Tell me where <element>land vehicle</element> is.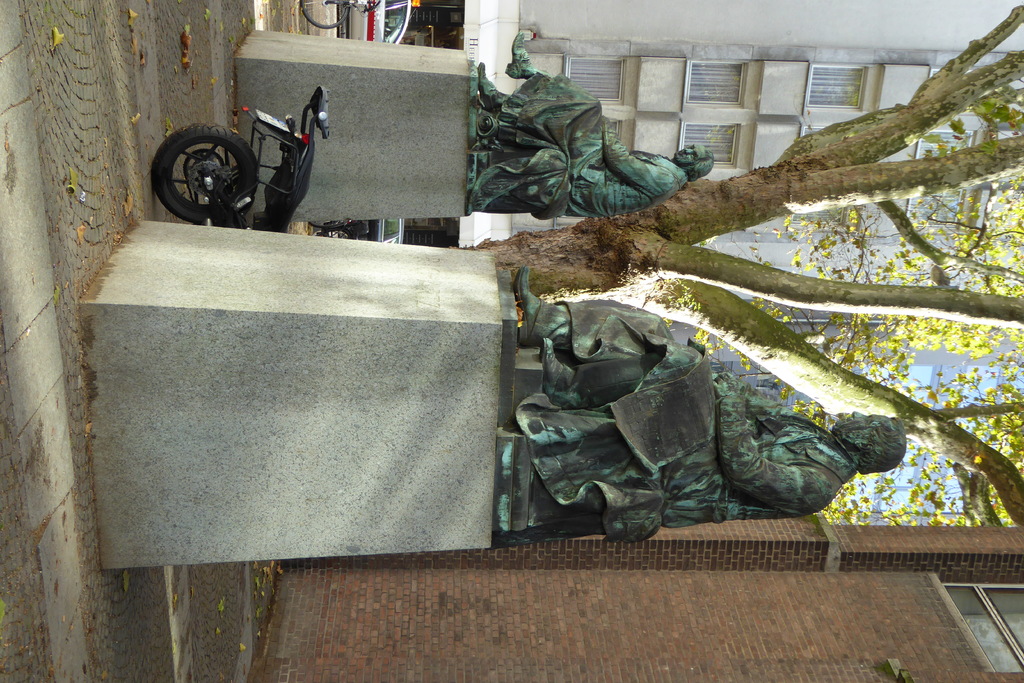
<element>land vehicle</element> is at (x1=300, y1=0, x2=385, y2=31).
